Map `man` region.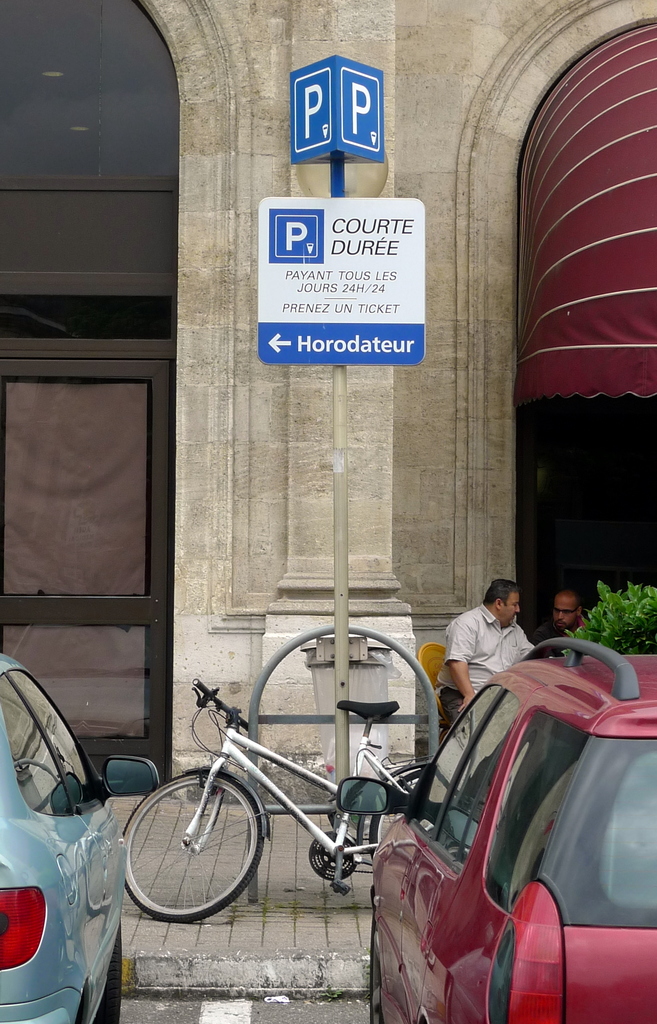
Mapped to x1=531 y1=600 x2=597 y2=666.
